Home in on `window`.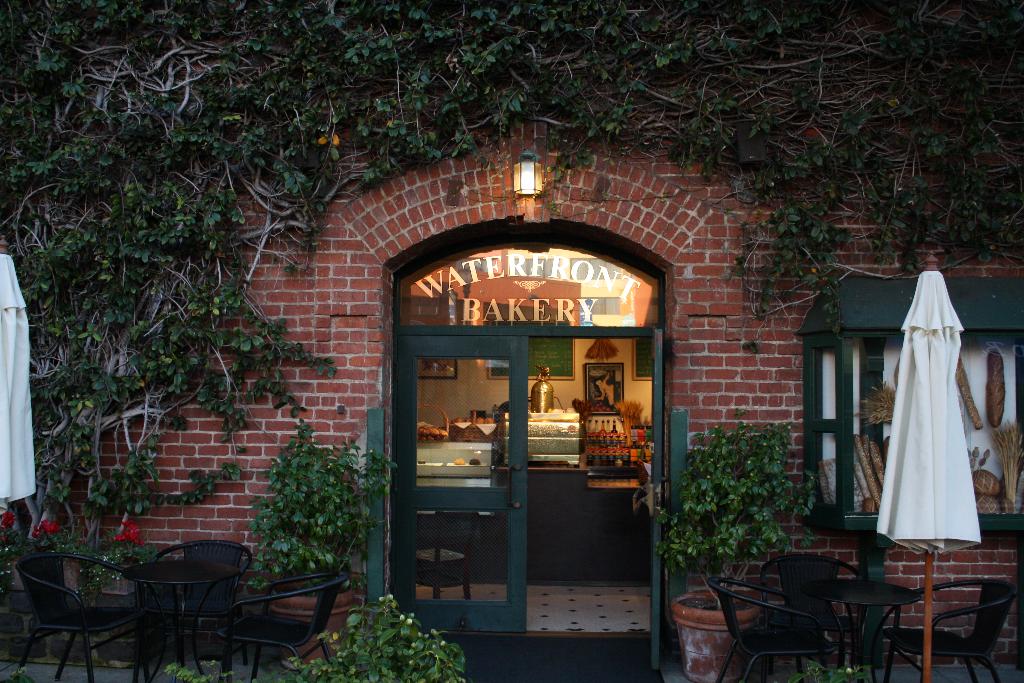
Homed in at {"x1": 803, "y1": 275, "x2": 1023, "y2": 534}.
